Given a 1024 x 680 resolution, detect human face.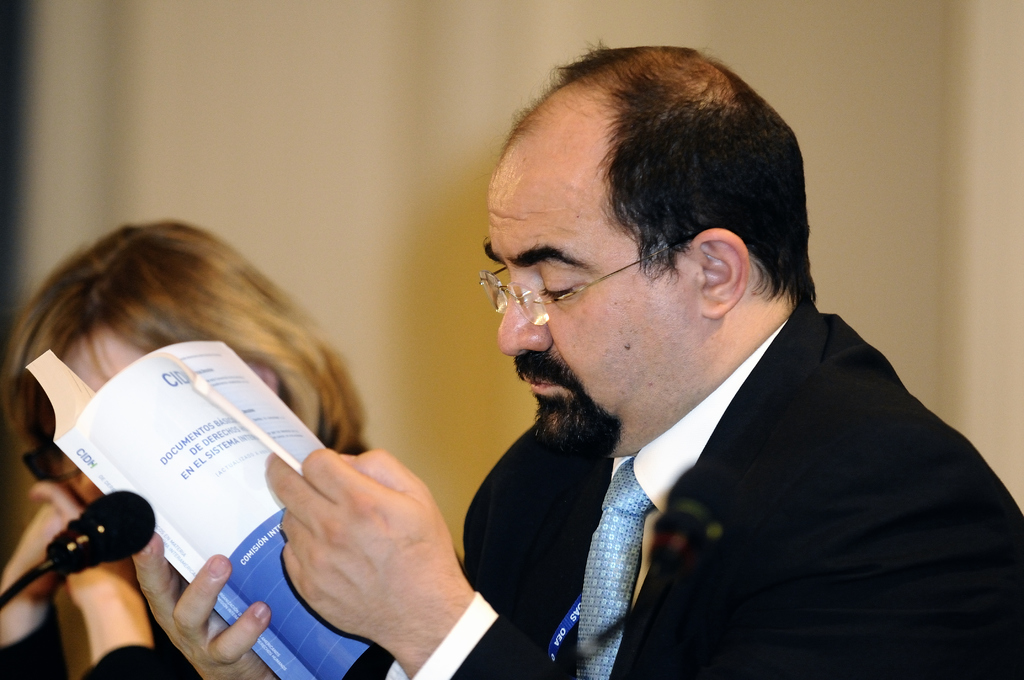
18/321/144/505.
